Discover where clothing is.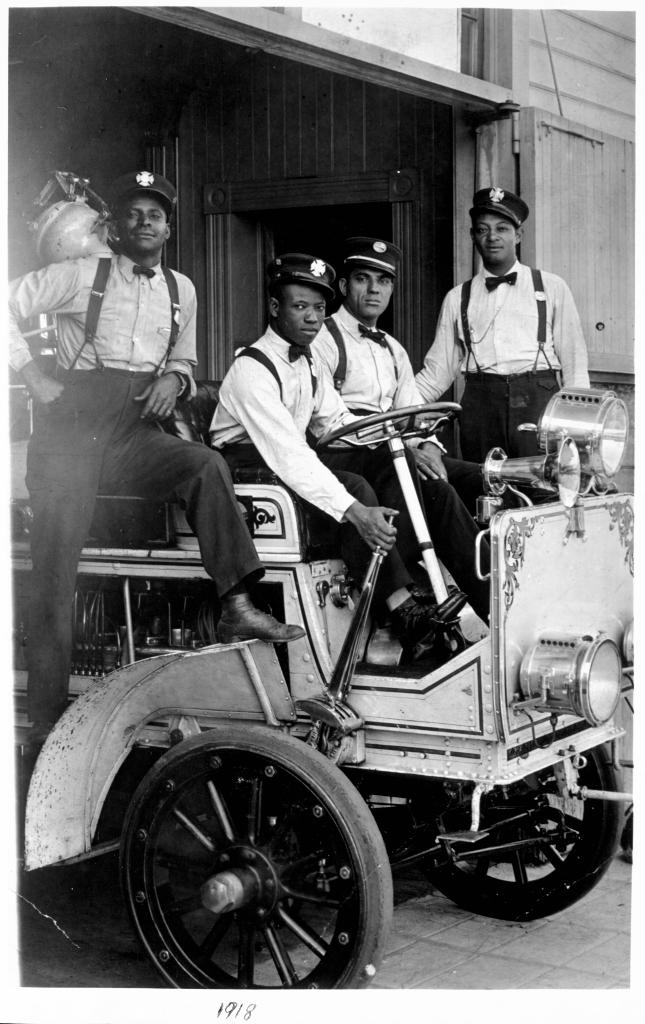
Discovered at 7/253/266/724.
